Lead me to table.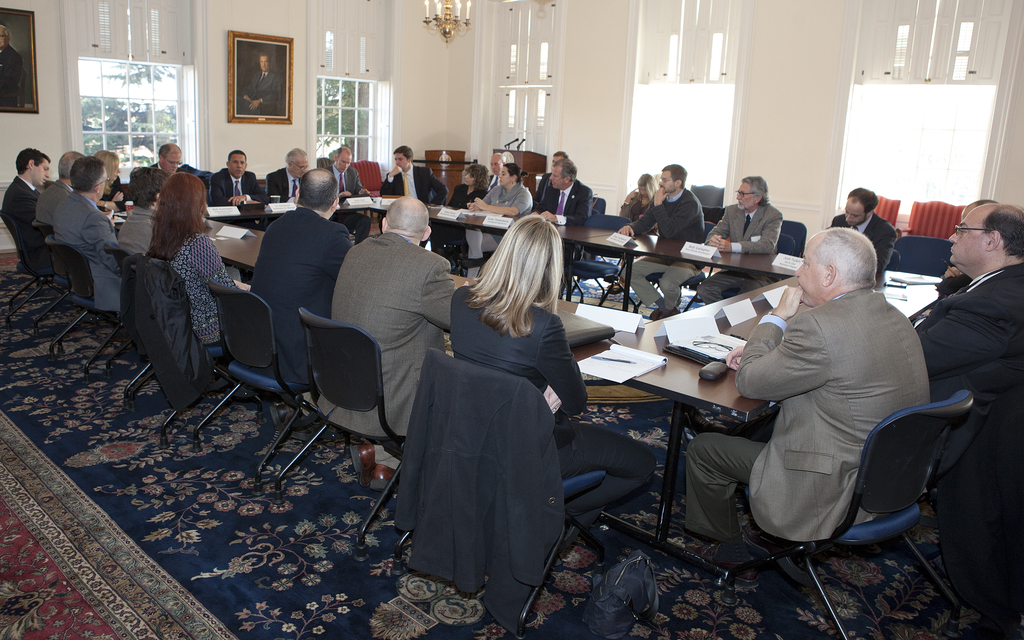
Lead to [x1=371, y1=184, x2=811, y2=286].
